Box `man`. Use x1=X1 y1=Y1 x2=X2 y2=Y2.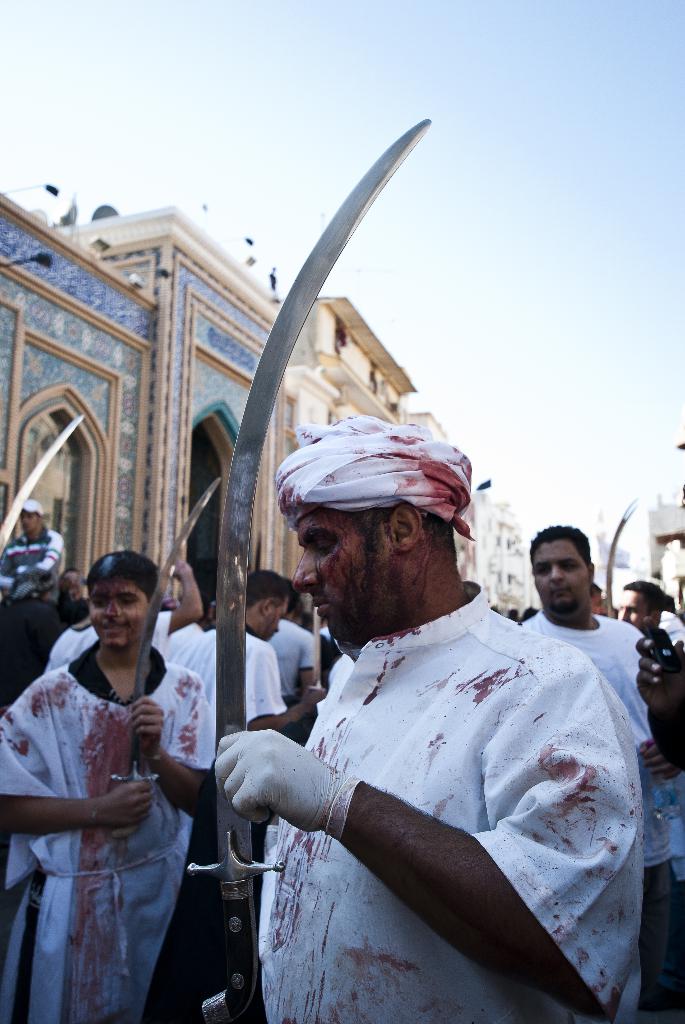
x1=506 y1=511 x2=682 y2=948.
